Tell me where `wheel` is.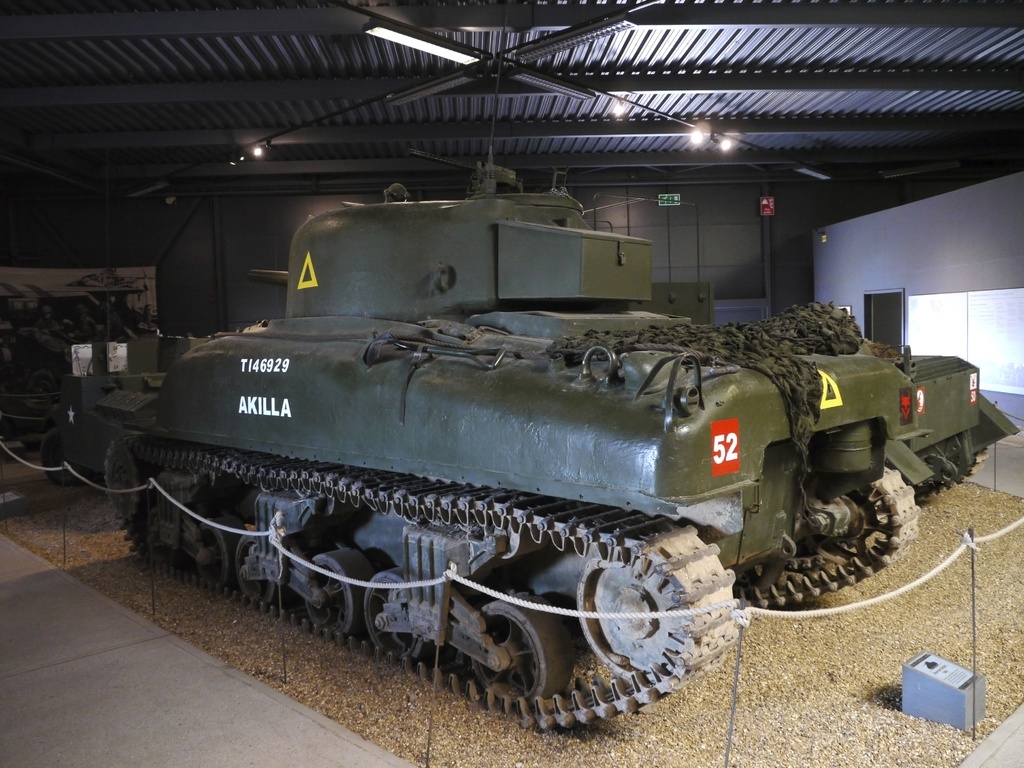
`wheel` is at locate(42, 431, 89, 482).
